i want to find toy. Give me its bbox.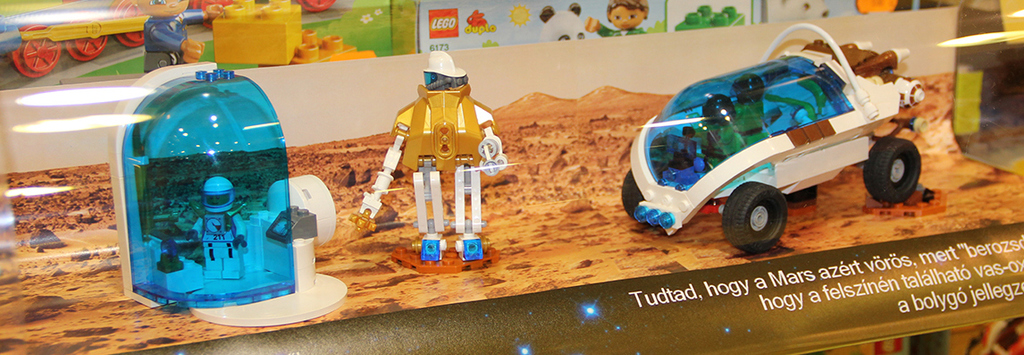
detection(621, 2, 950, 258).
